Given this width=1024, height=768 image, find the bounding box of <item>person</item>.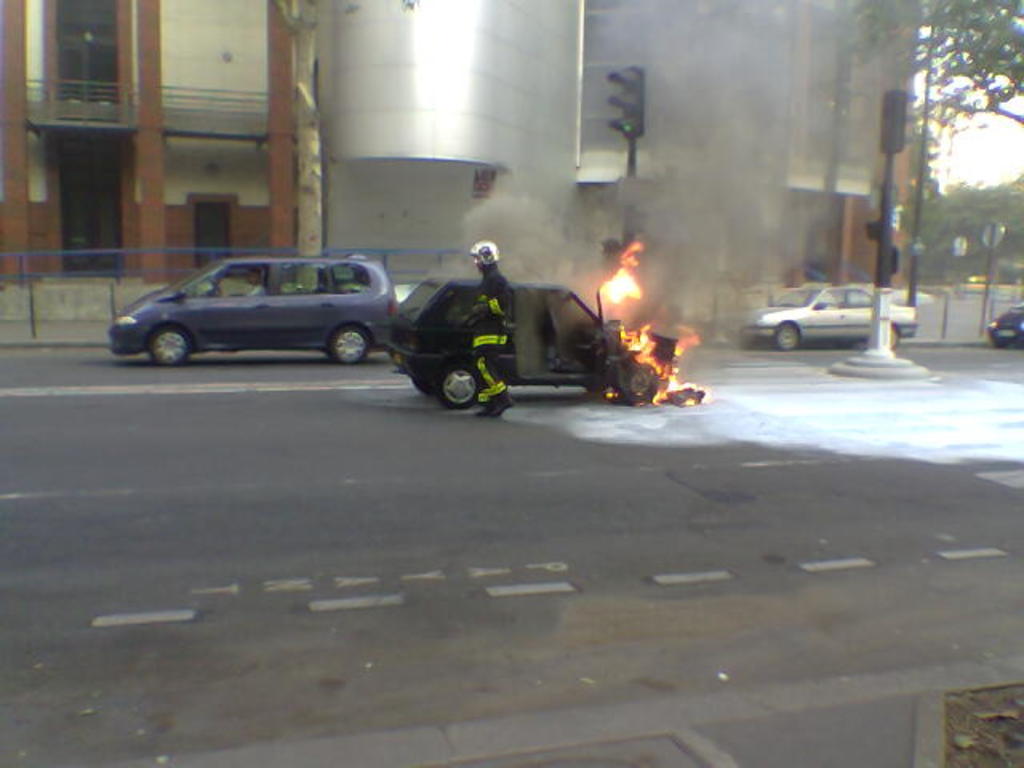
459,235,517,418.
